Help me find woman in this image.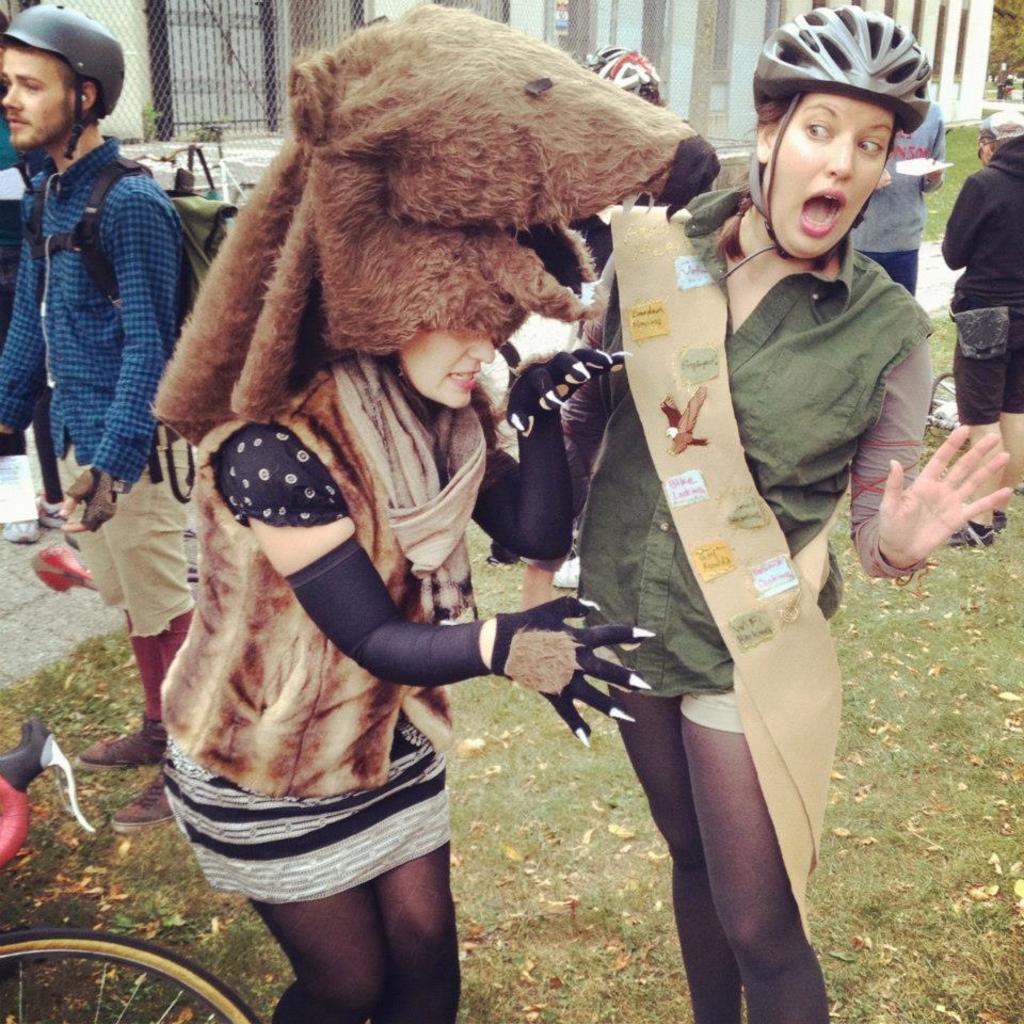
Found it: [x1=142, y1=1, x2=729, y2=1023].
